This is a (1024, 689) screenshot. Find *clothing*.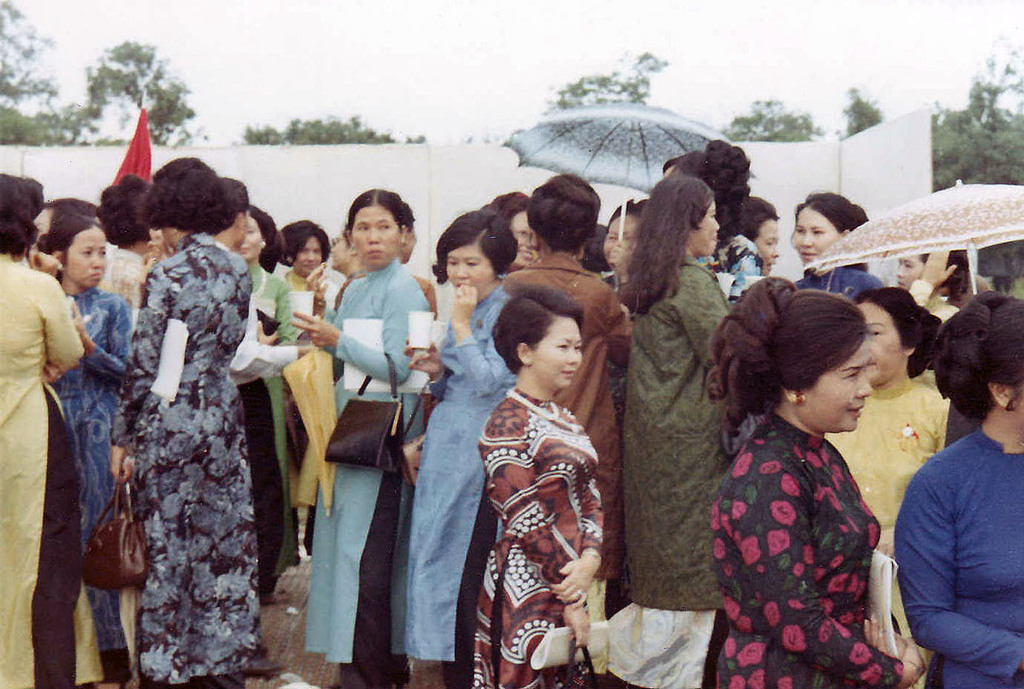
Bounding box: x1=699 y1=397 x2=906 y2=662.
